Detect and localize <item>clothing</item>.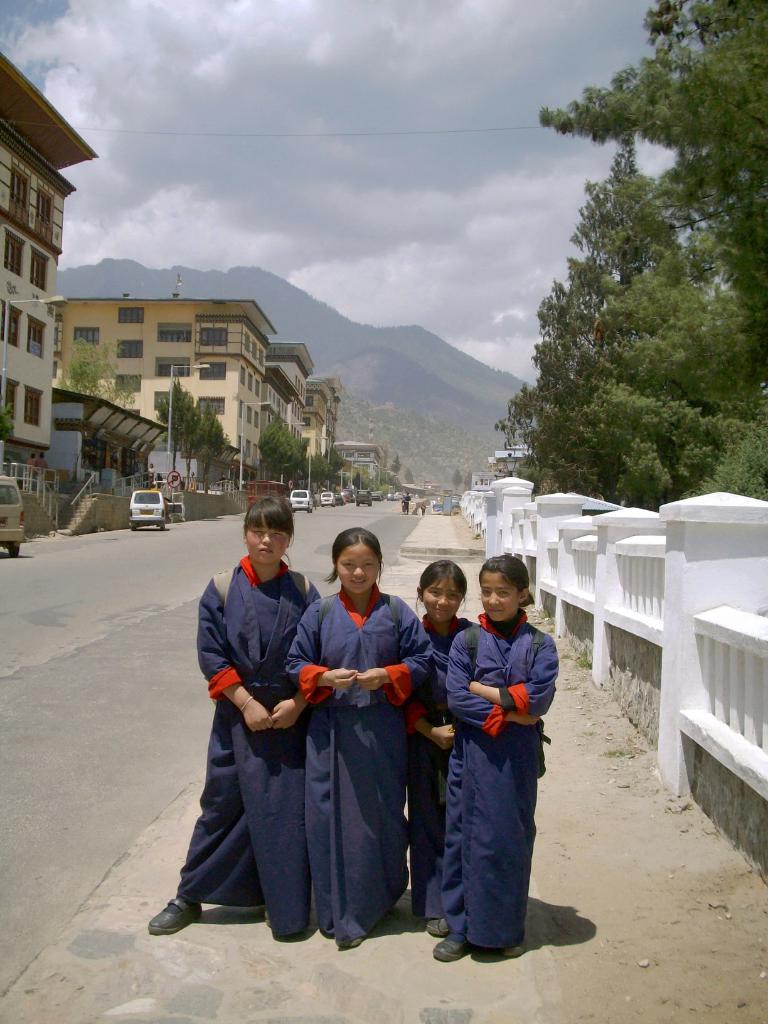
Localized at bbox=(444, 617, 570, 949).
